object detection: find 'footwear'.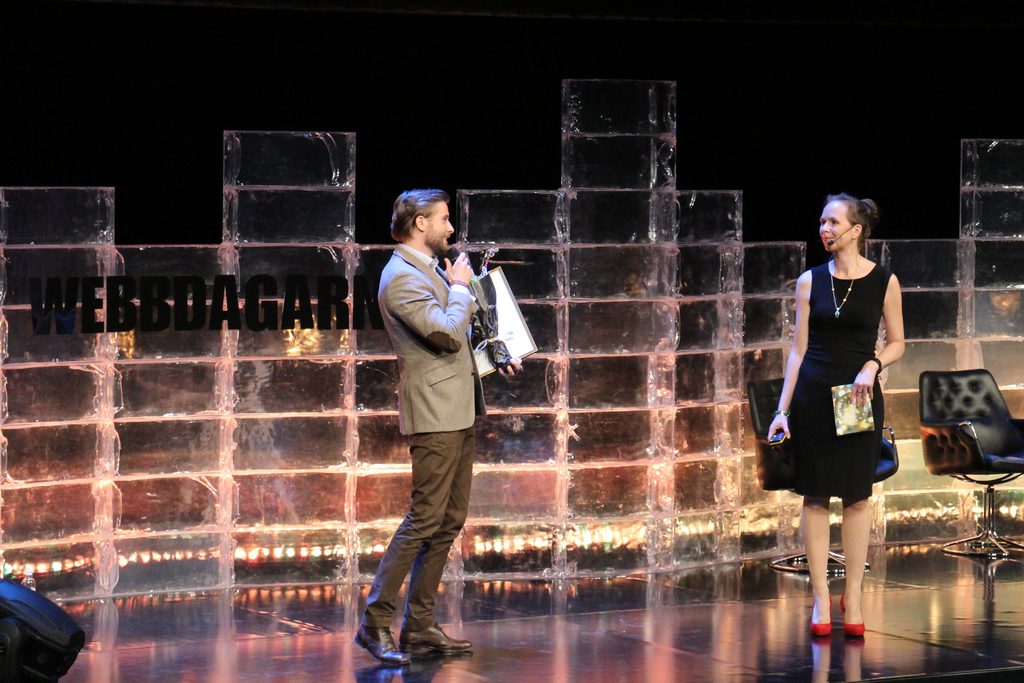
[x1=355, y1=625, x2=411, y2=659].
